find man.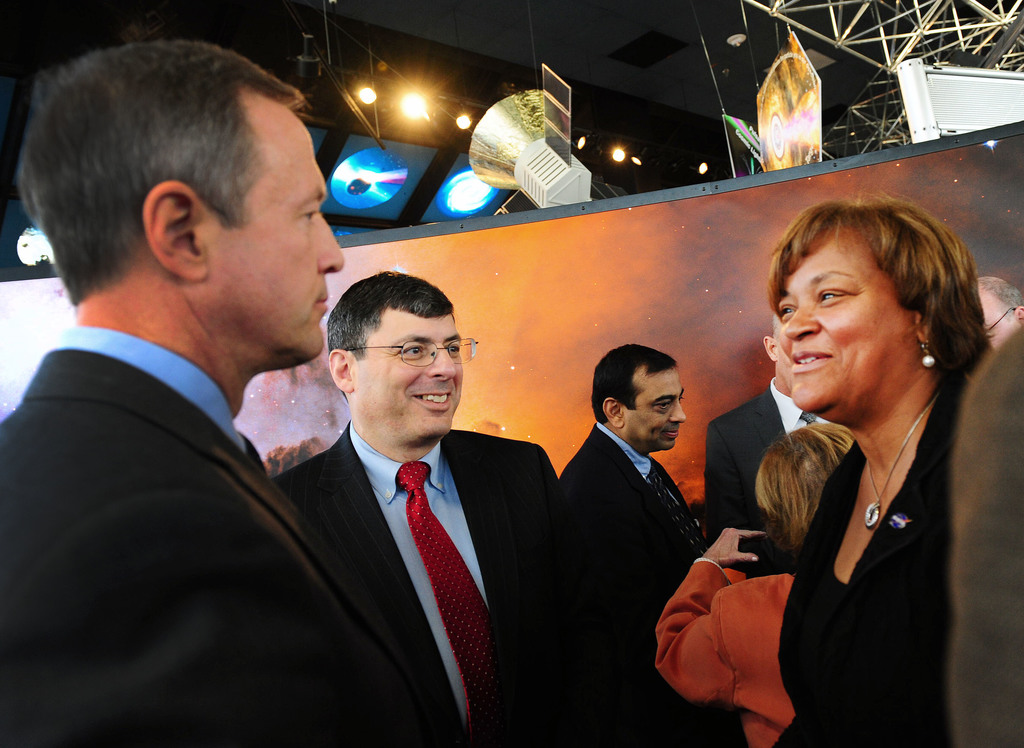
box(0, 35, 371, 747).
